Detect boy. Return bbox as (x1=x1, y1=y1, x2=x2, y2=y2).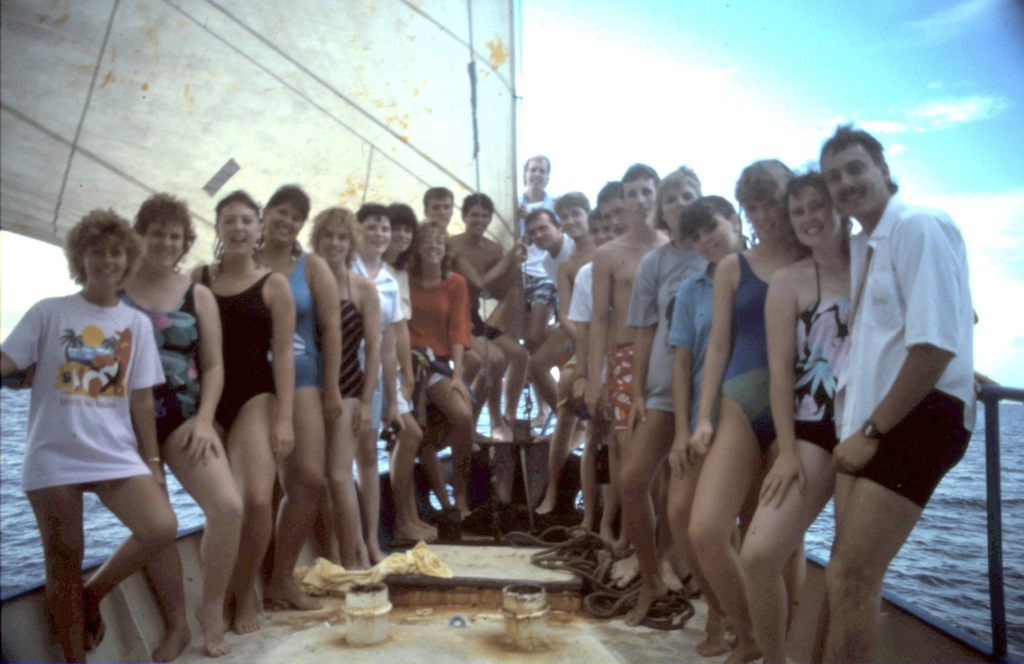
(x1=439, y1=191, x2=530, y2=439).
